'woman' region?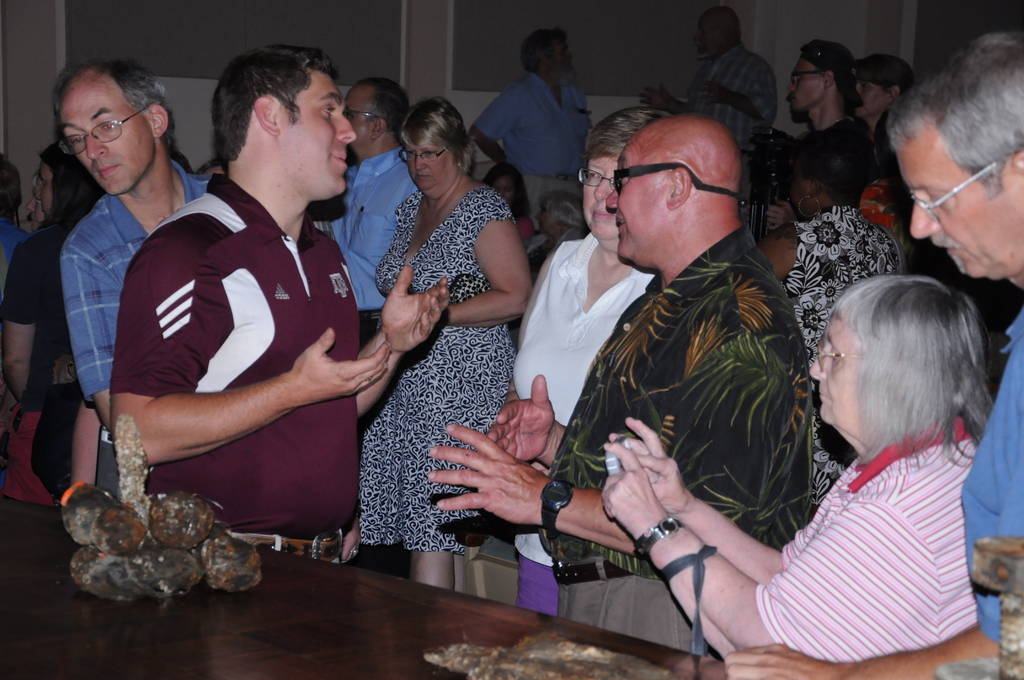
l=596, t=269, r=996, b=661
